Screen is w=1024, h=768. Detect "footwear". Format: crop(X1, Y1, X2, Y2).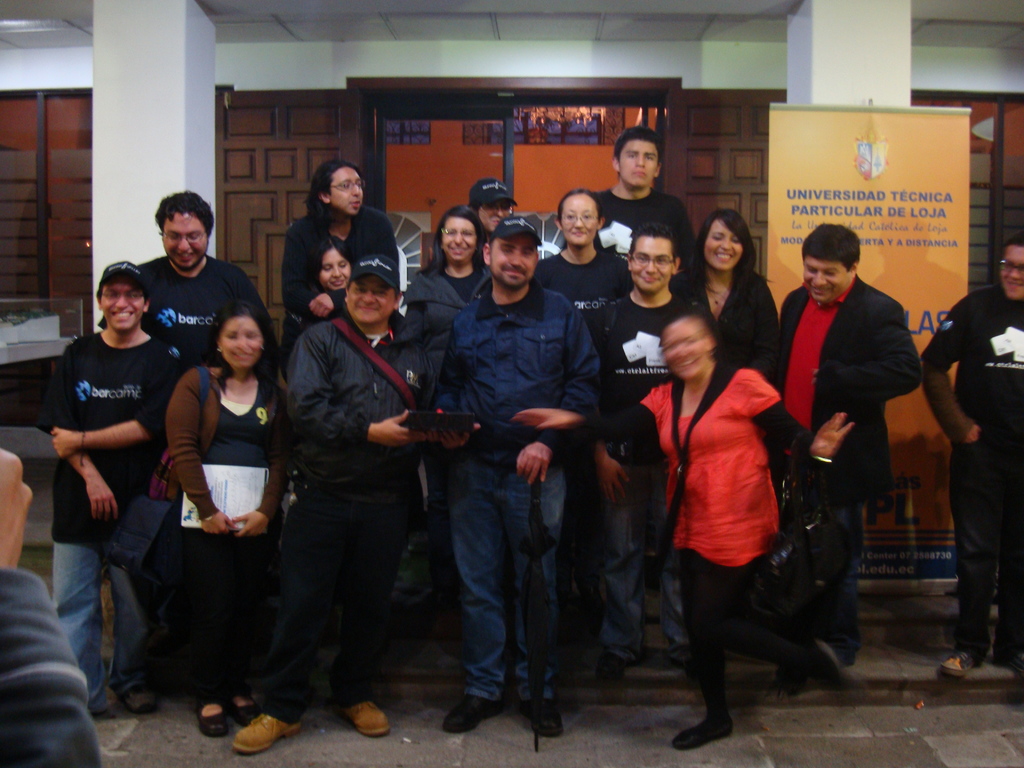
crop(234, 704, 300, 748).
